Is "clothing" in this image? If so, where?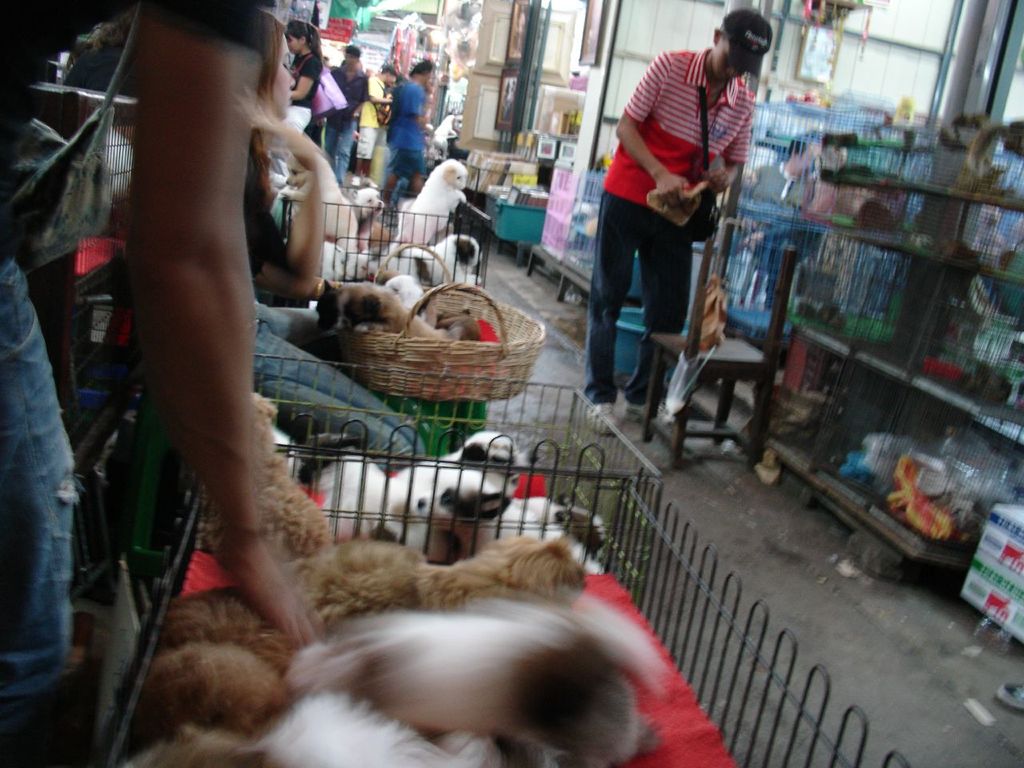
Yes, at {"left": 361, "top": 70, "right": 387, "bottom": 158}.
